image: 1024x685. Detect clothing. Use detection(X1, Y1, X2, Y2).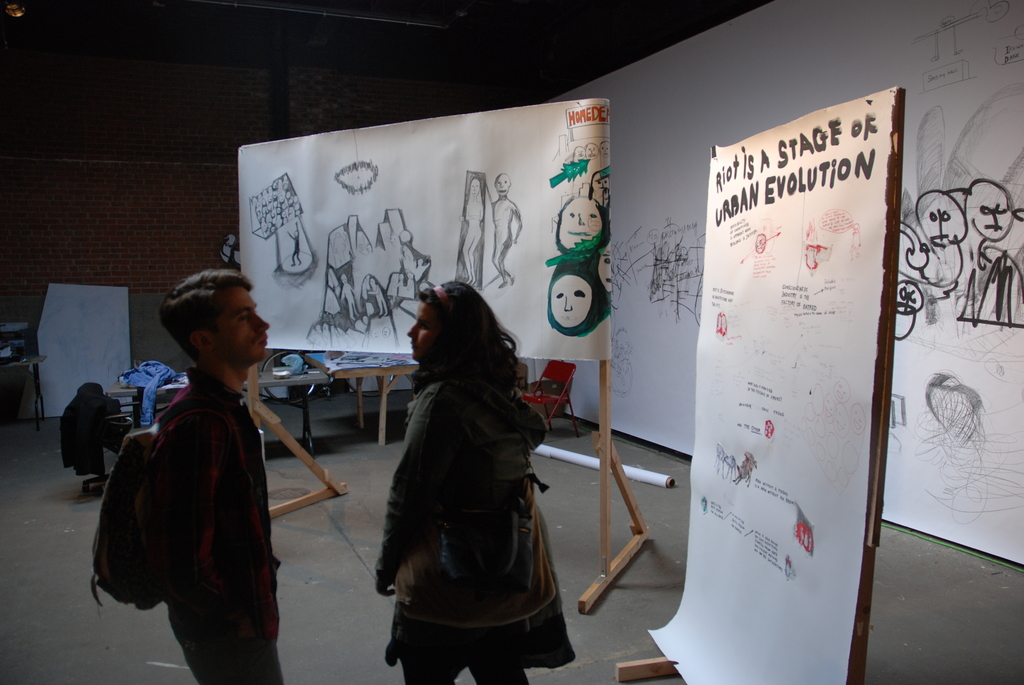
detection(375, 378, 573, 684).
